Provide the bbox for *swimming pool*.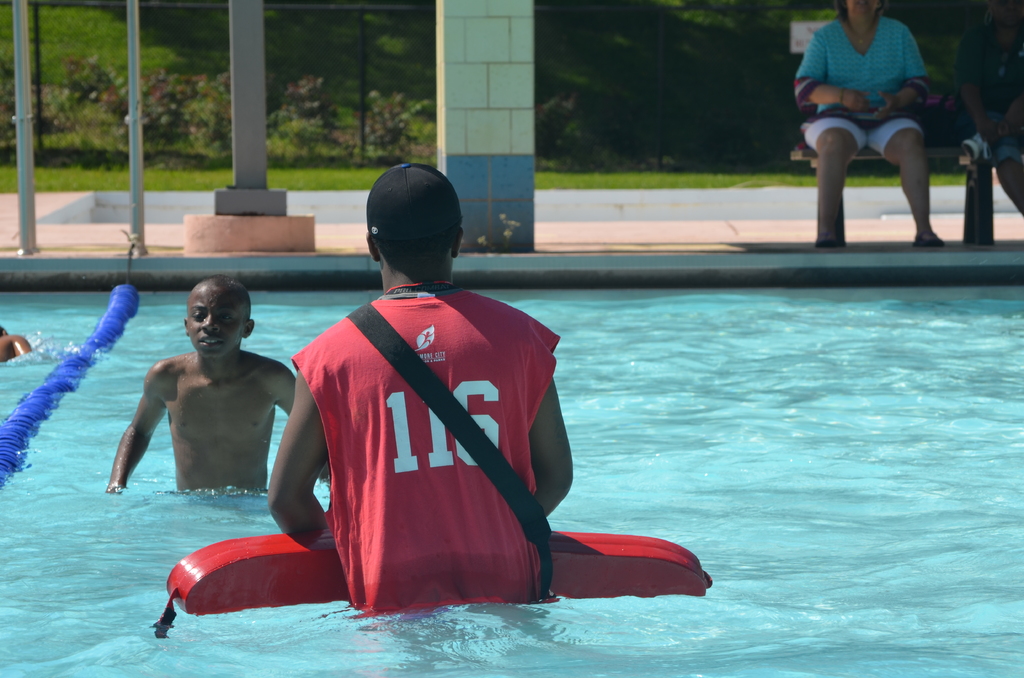
<region>2, 252, 1023, 677</region>.
